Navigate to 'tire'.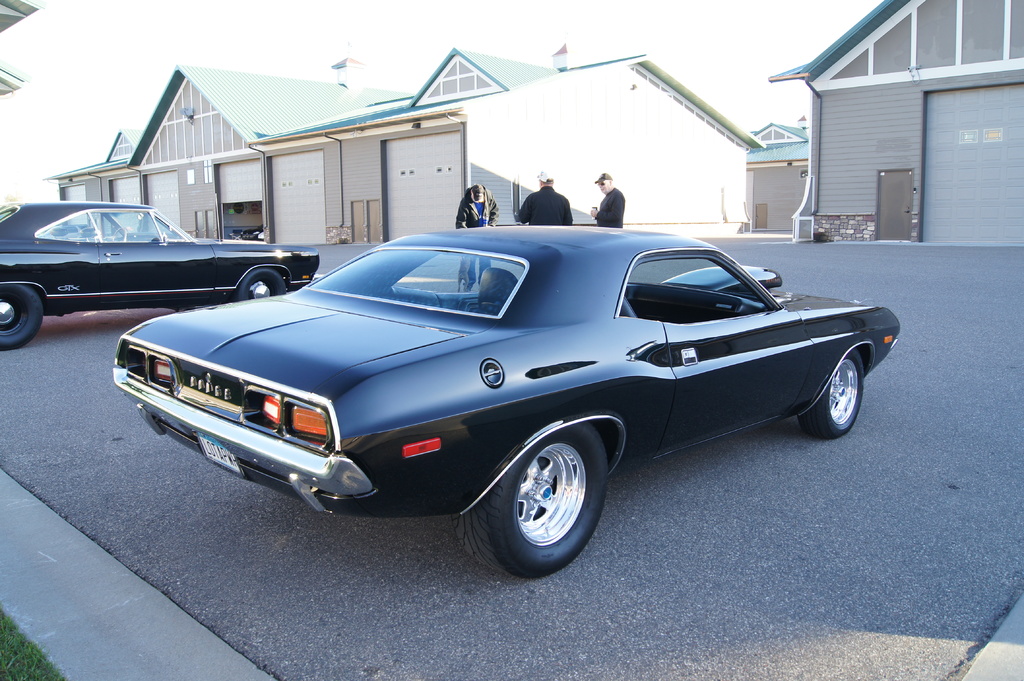
Navigation target: (801, 351, 868, 438).
